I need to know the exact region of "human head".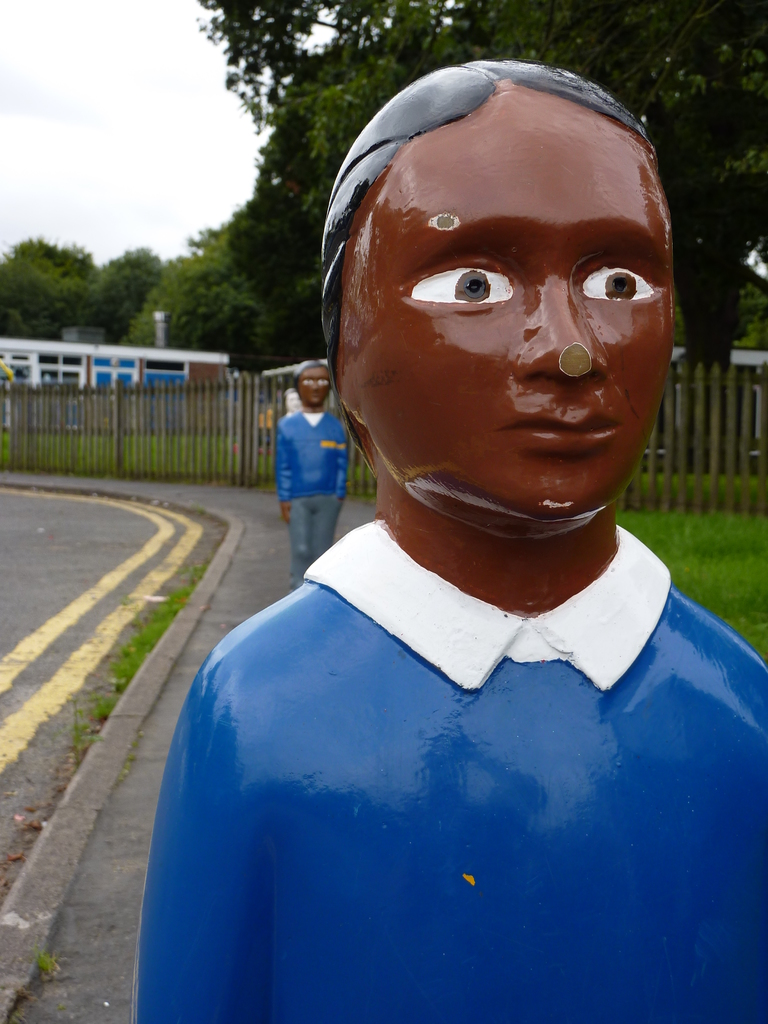
Region: [x1=309, y1=50, x2=681, y2=605].
